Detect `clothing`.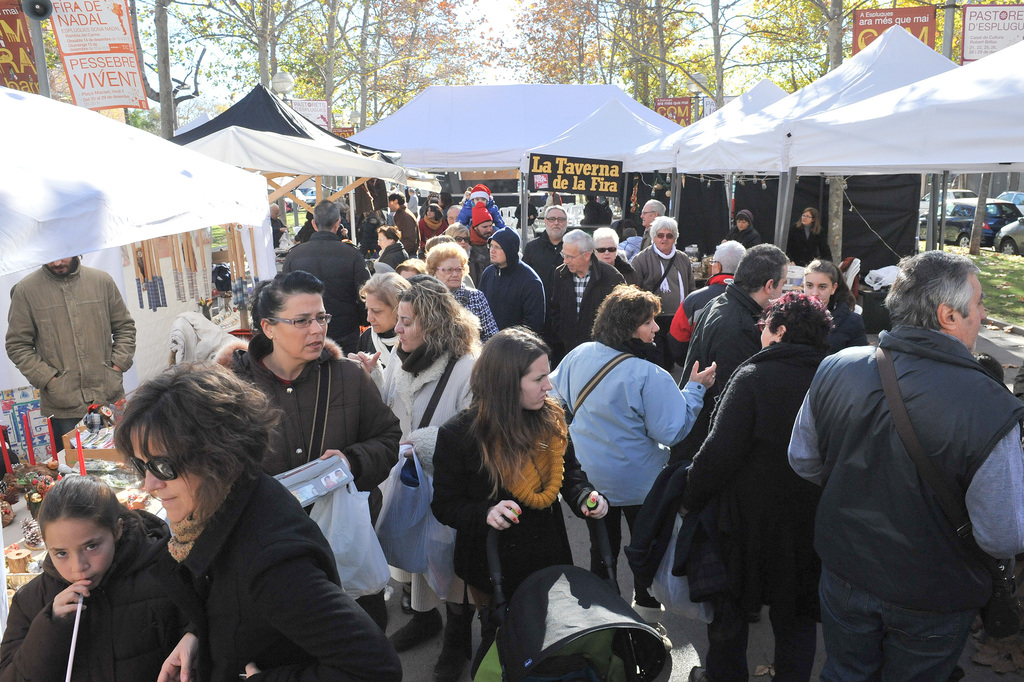
Detected at locate(797, 281, 1022, 676).
